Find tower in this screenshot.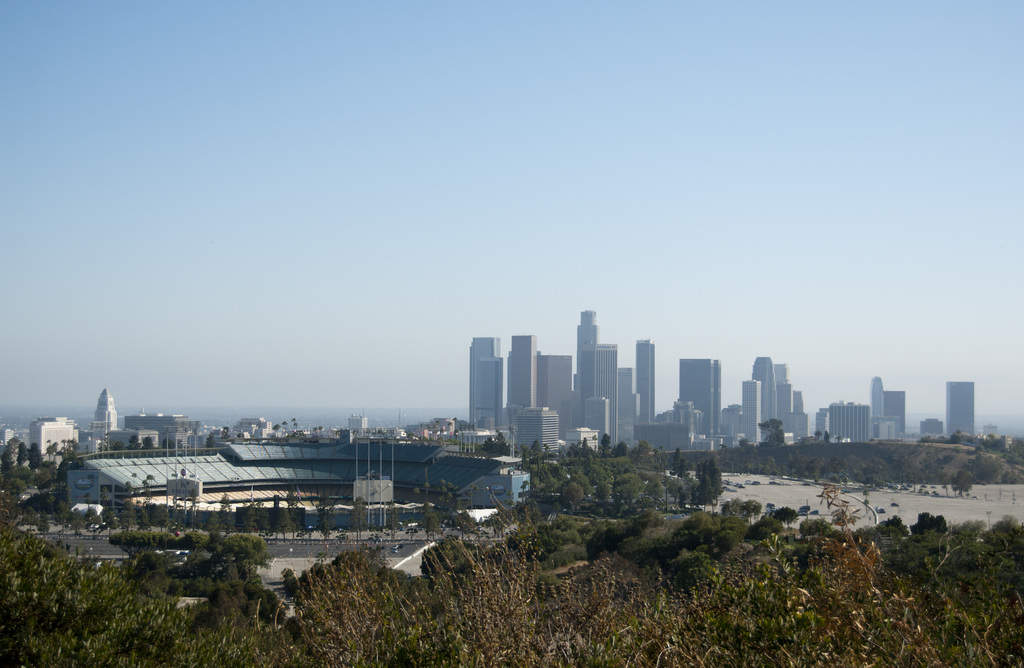
The bounding box for tower is Rect(883, 388, 906, 437).
